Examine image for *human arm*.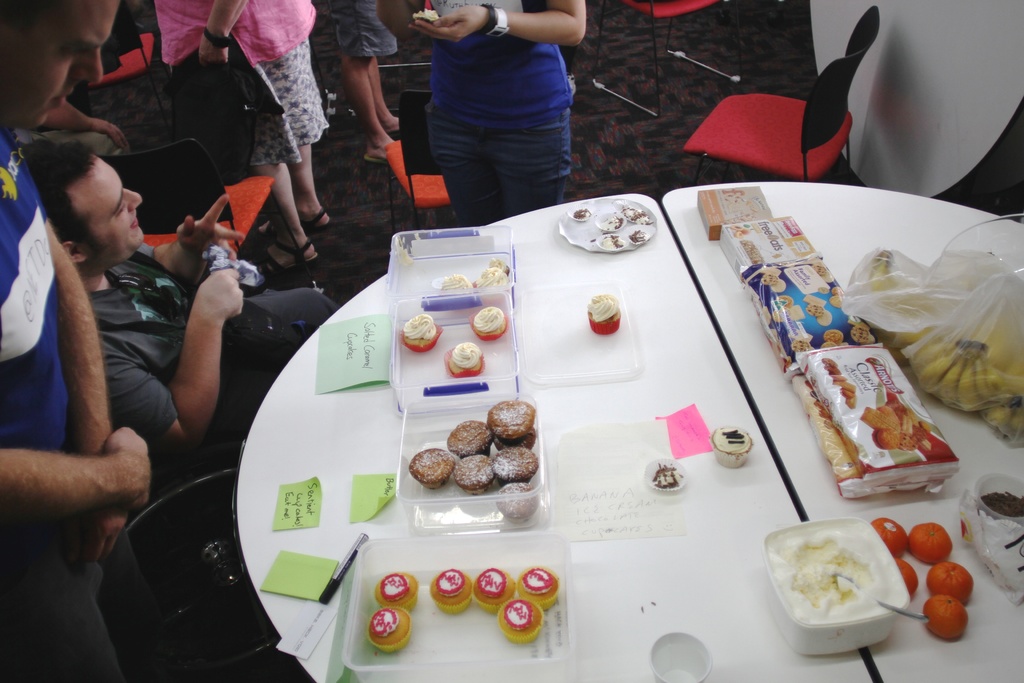
Examination result: region(50, 223, 115, 570).
